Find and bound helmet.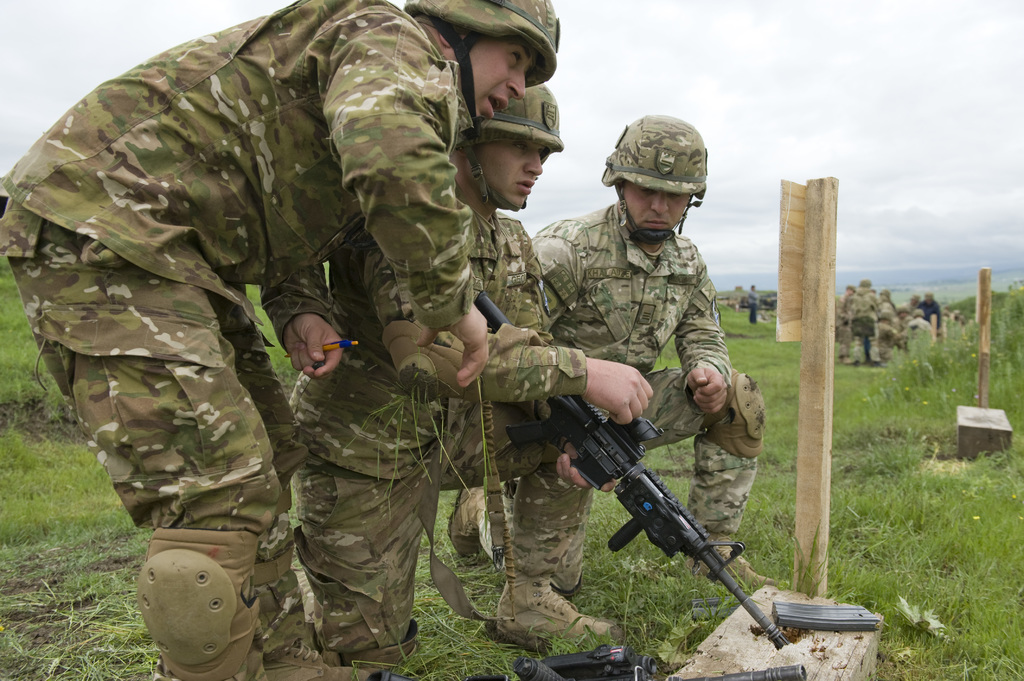
Bound: (604, 115, 712, 248).
